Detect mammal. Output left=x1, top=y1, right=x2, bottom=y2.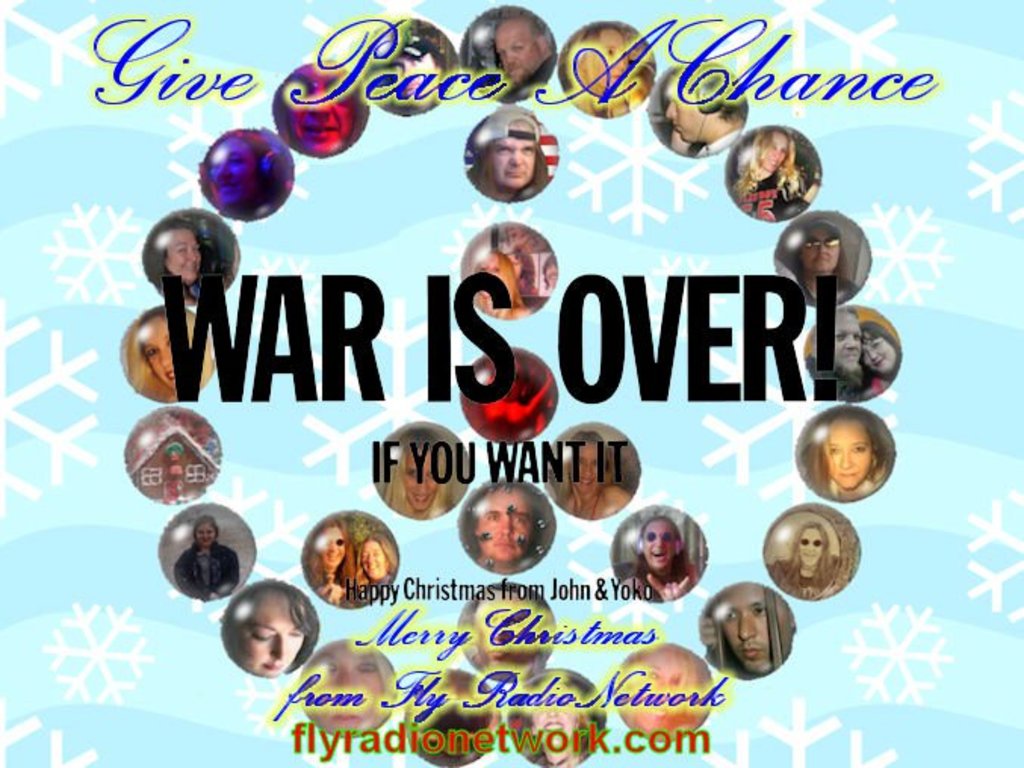
left=467, top=106, right=552, bottom=207.
